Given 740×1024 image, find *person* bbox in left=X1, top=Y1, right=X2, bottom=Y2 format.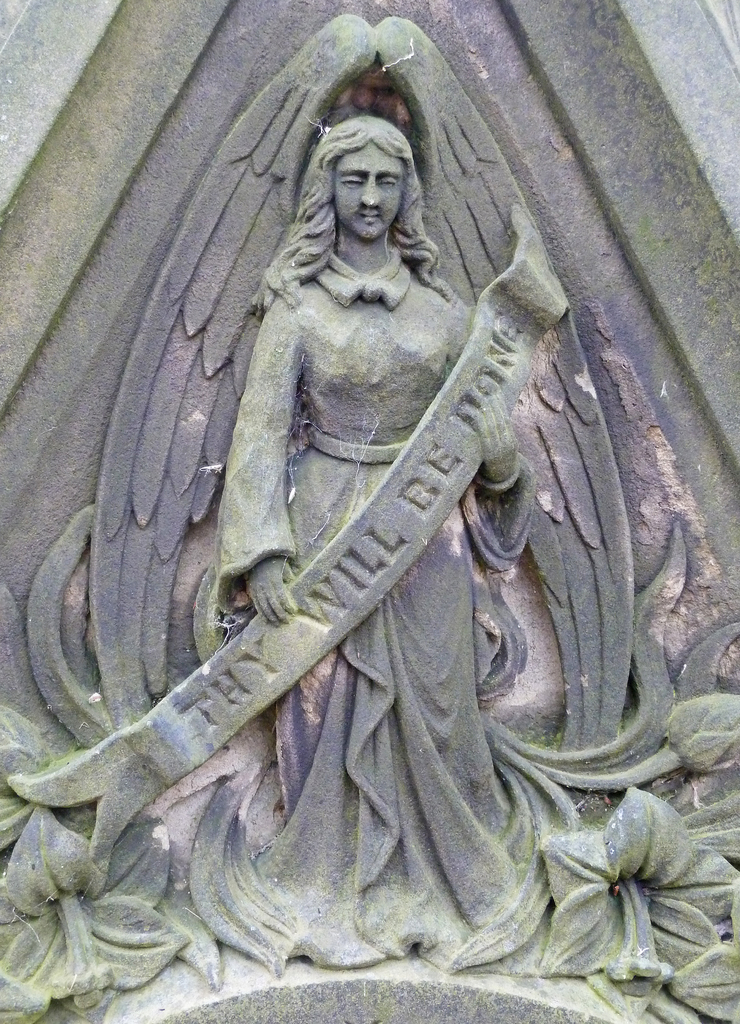
left=225, top=116, right=540, bottom=973.
